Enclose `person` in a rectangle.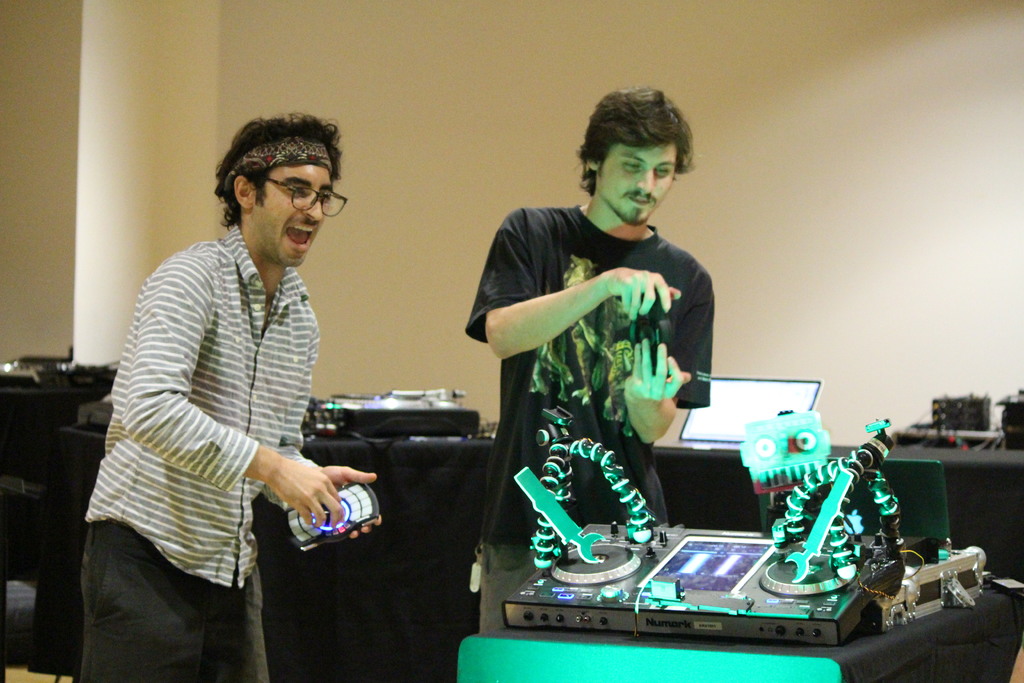
76 112 380 682.
